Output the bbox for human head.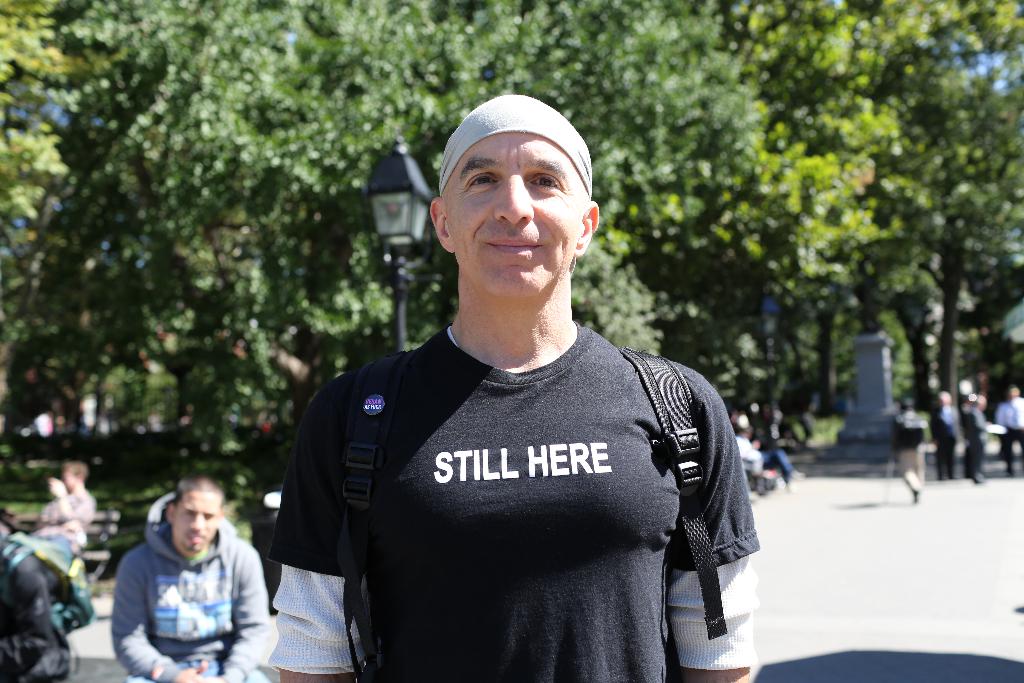
rect(164, 474, 225, 554).
